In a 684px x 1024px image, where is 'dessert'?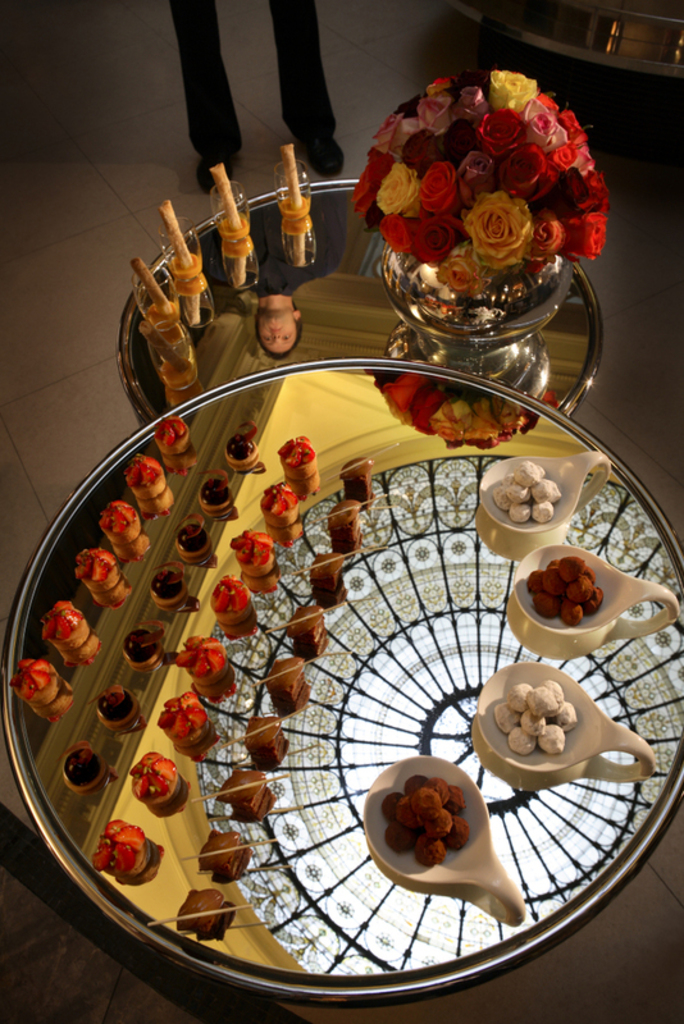
detection(87, 681, 142, 736).
